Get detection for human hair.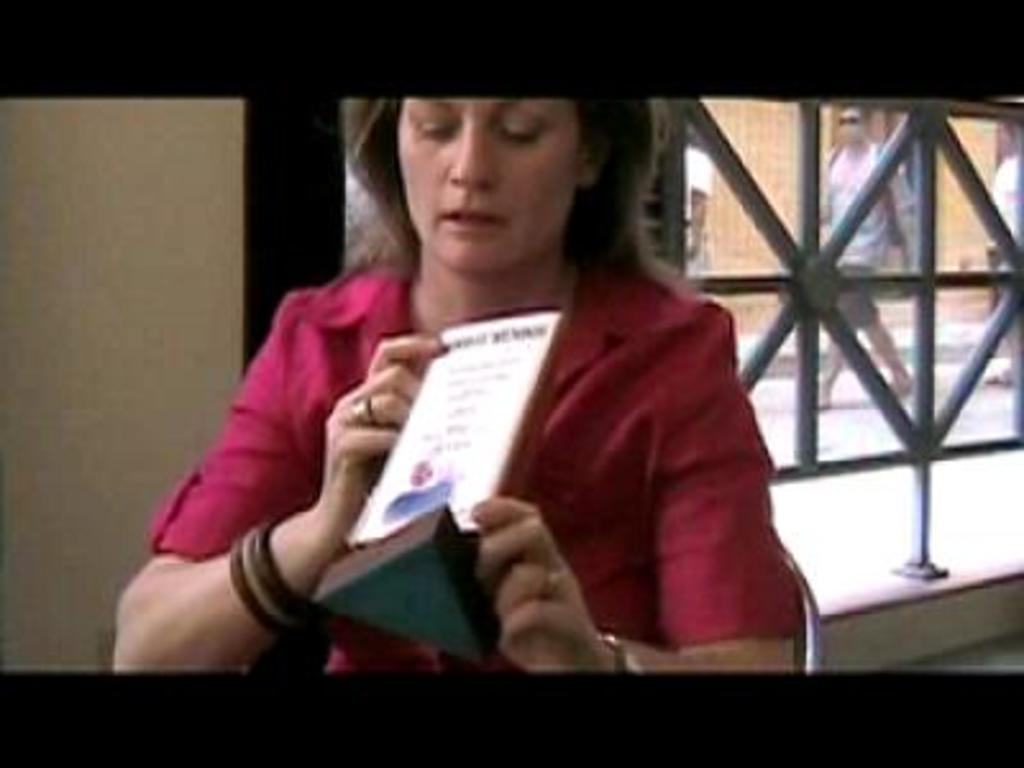
Detection: bbox=(330, 87, 671, 300).
